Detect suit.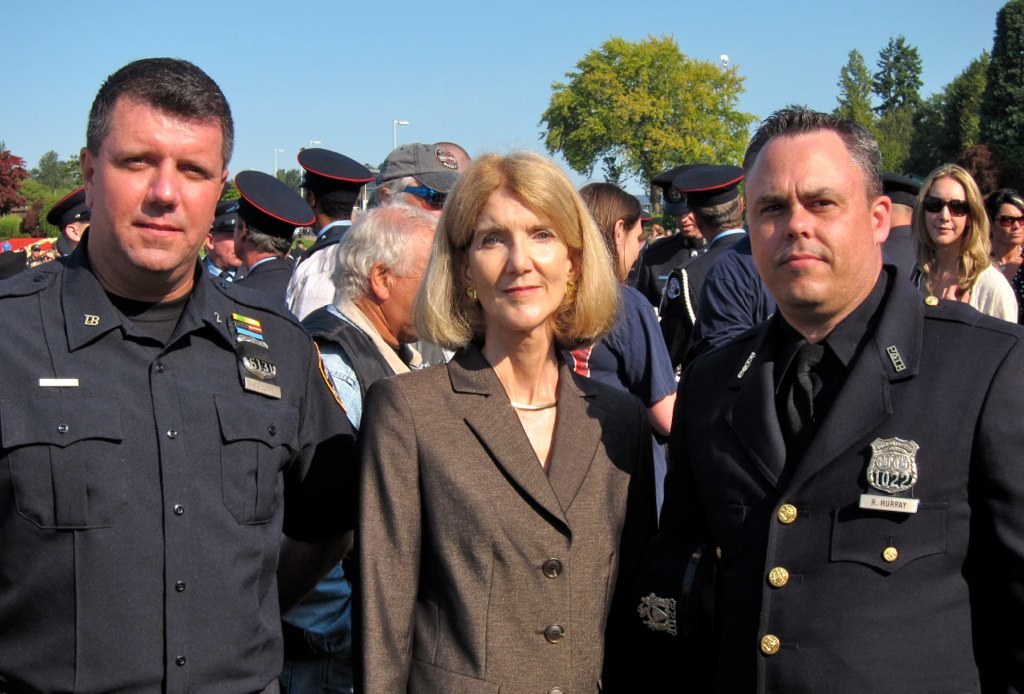
Detected at x1=658, y1=261, x2=1023, y2=693.
